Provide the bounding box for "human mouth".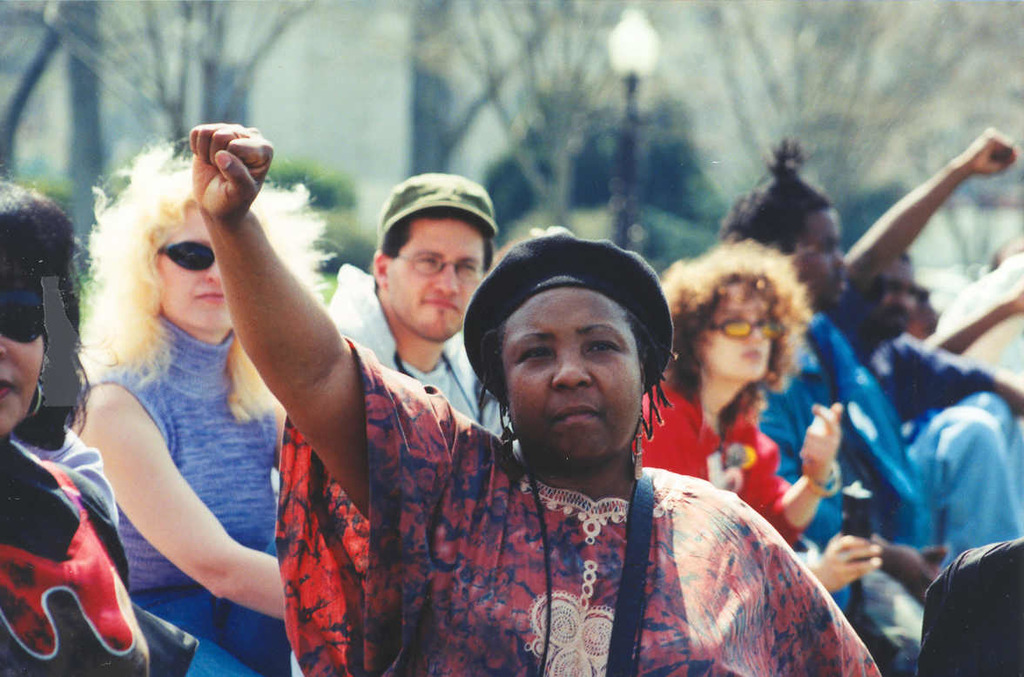
0,380,20,399.
